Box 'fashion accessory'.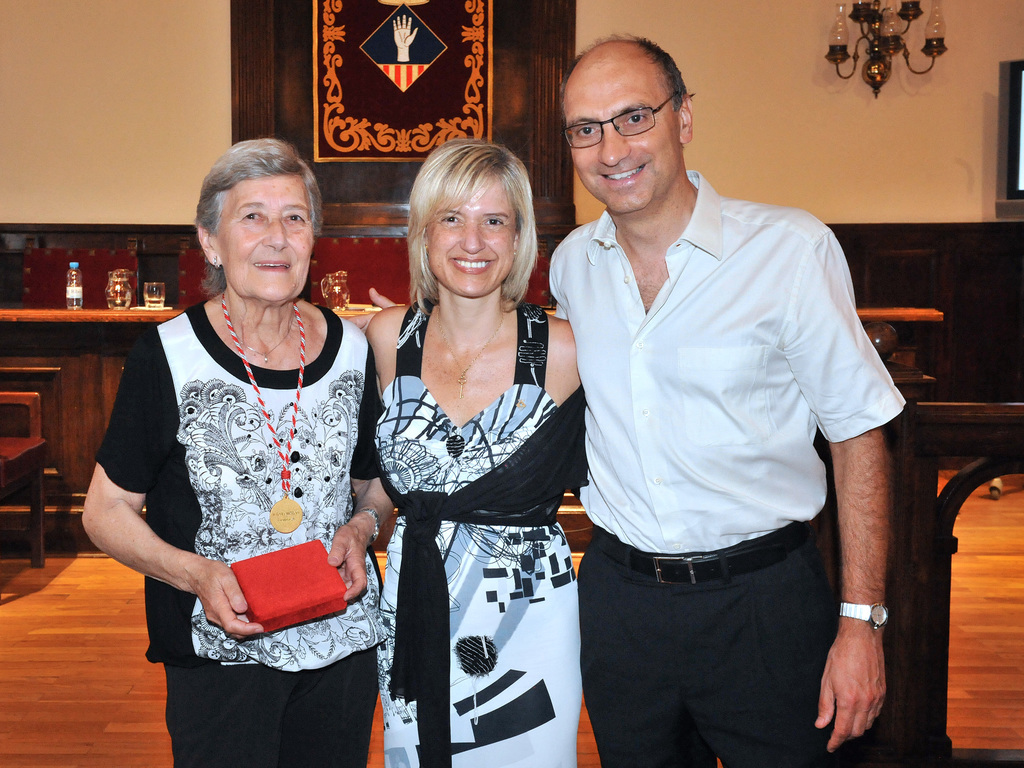
[213,252,220,273].
